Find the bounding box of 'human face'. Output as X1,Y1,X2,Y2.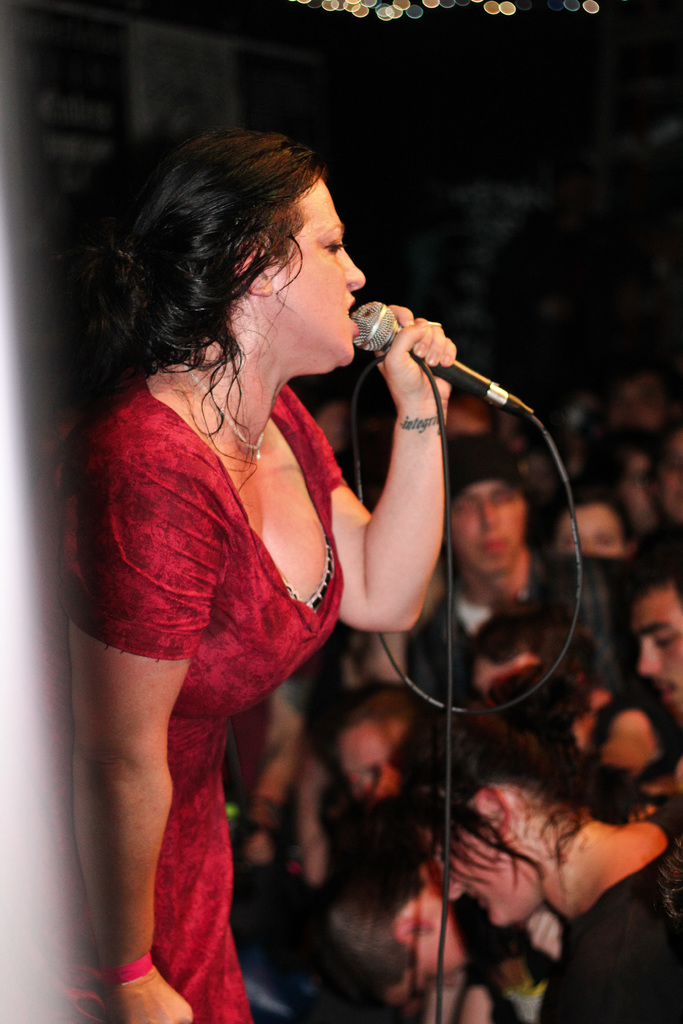
444,483,528,573.
